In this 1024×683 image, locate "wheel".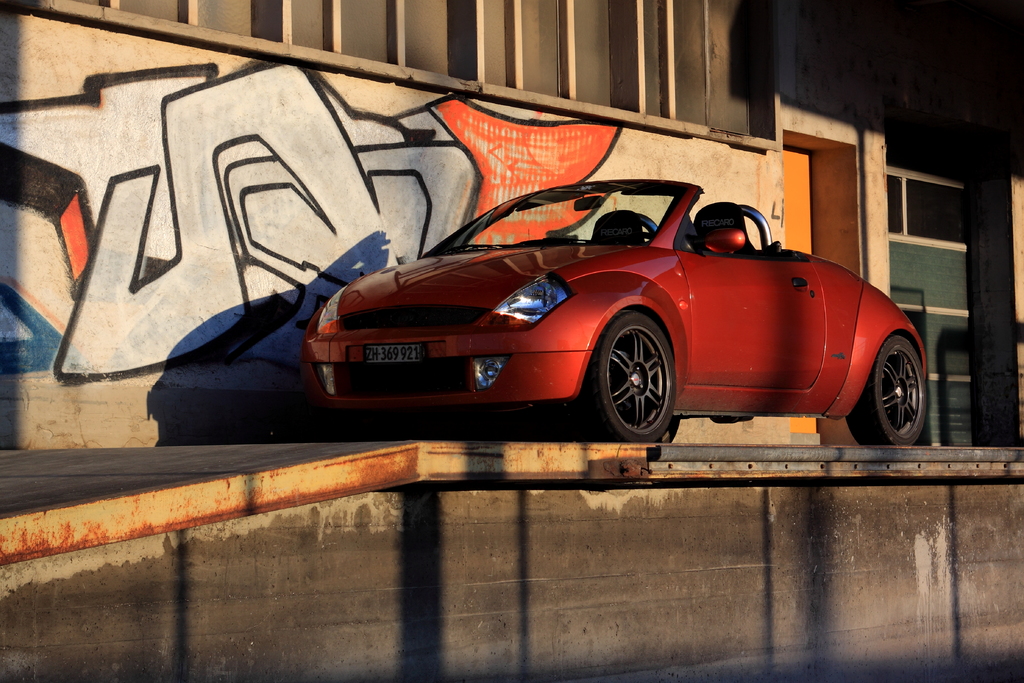
Bounding box: left=581, top=308, right=683, bottom=443.
